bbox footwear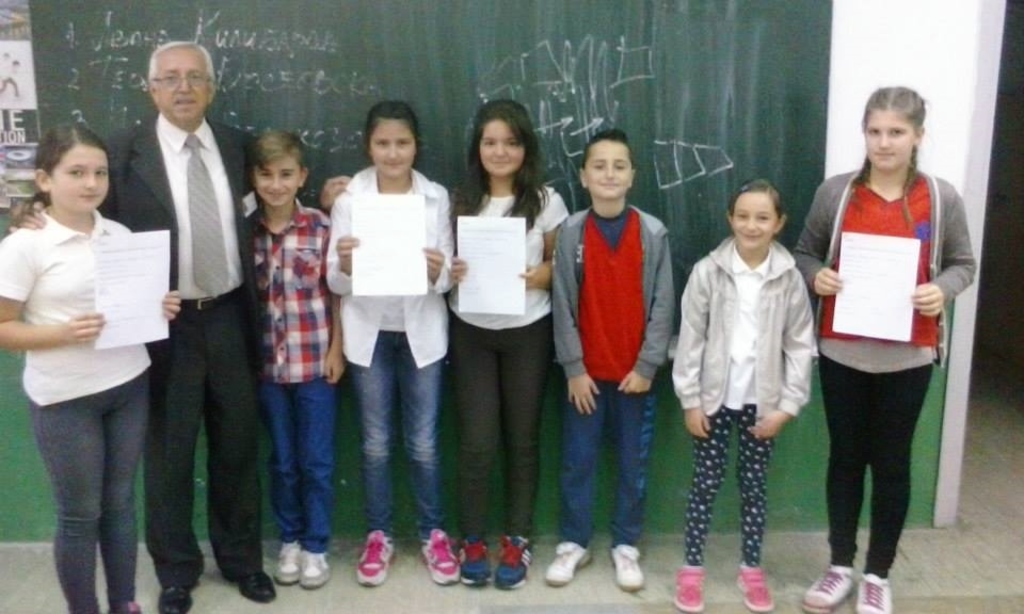
bbox=(670, 559, 706, 613)
